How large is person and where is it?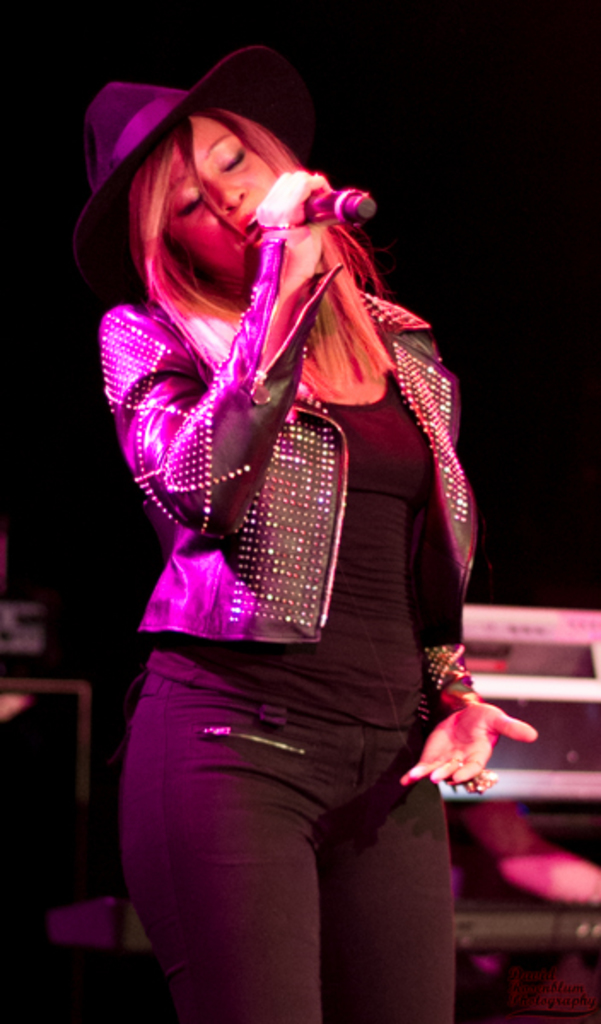
Bounding box: Rect(55, 36, 499, 956).
